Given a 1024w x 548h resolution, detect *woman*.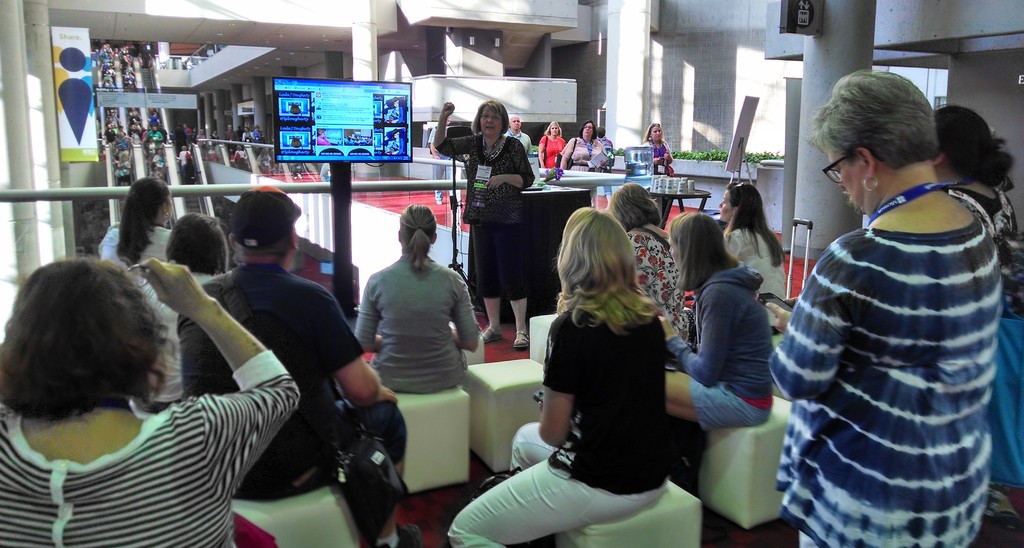
crop(927, 102, 1023, 491).
